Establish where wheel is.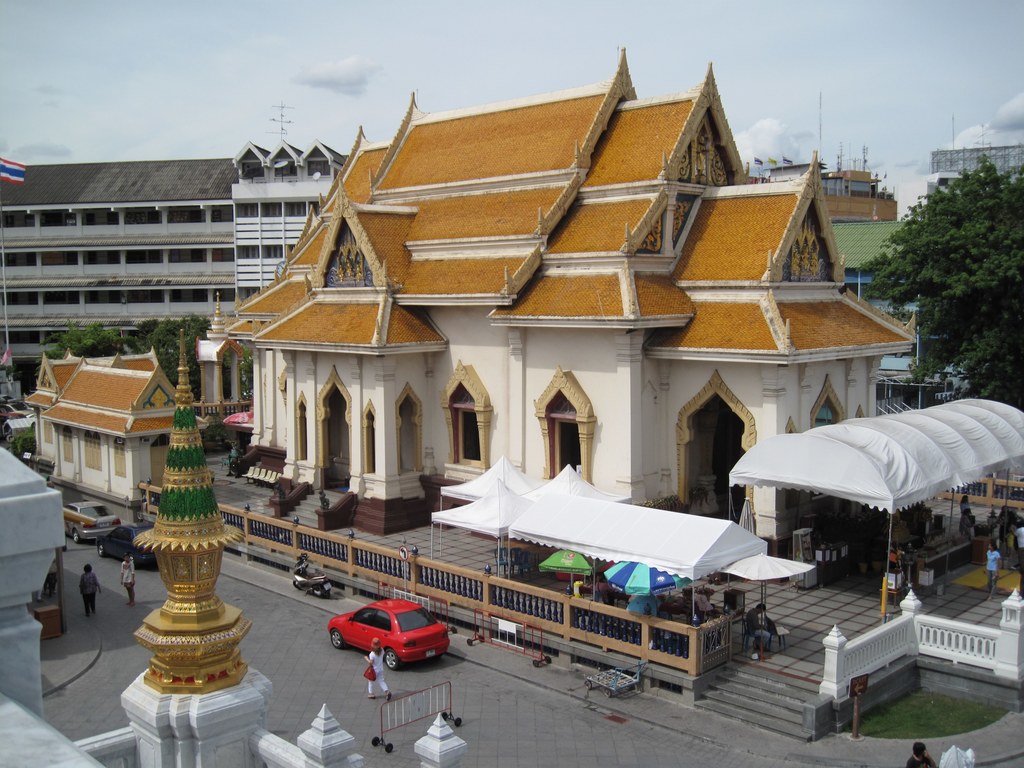
Established at rect(543, 653, 552, 662).
